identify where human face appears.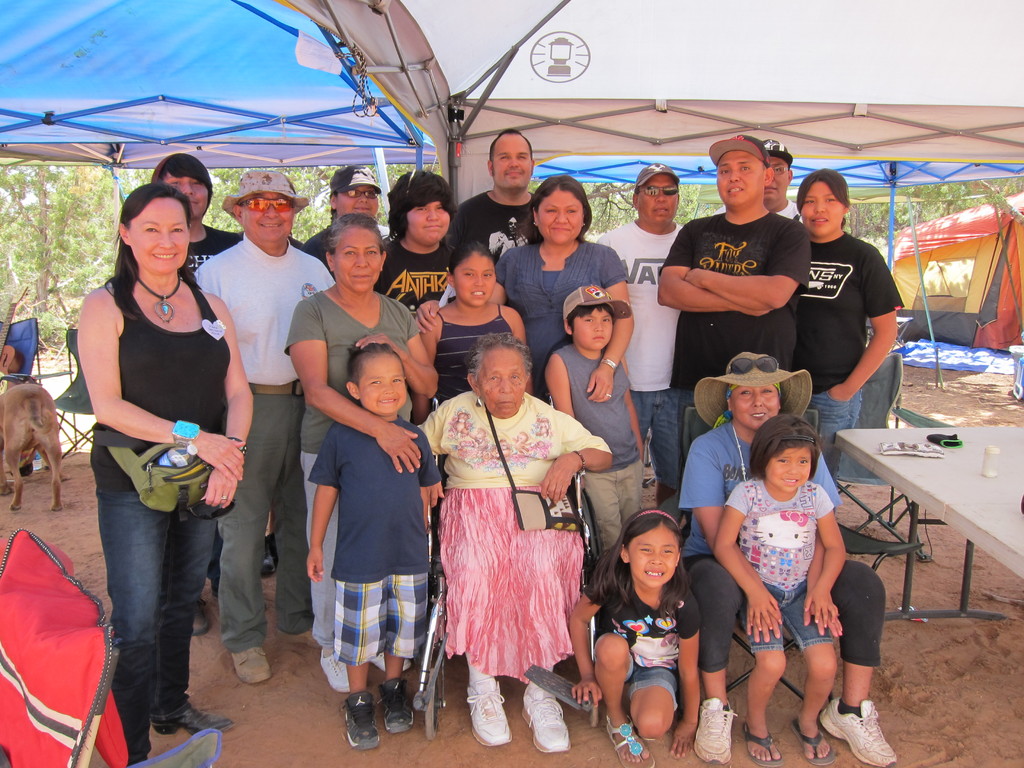
Appears at [731,385,779,423].
